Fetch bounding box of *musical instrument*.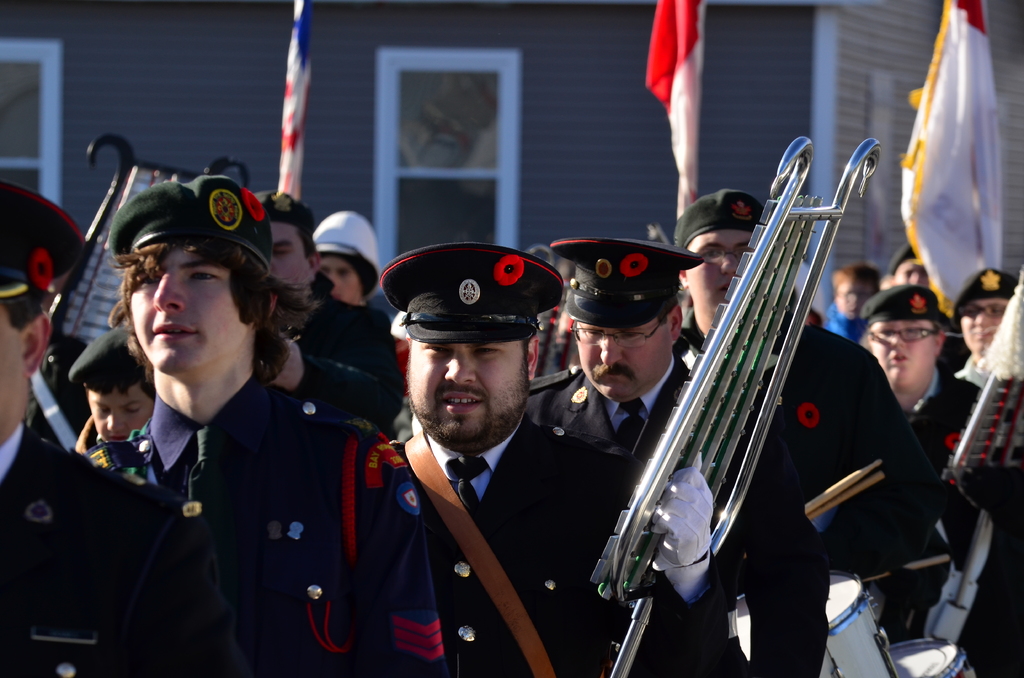
Bbox: 19 138 261 438.
